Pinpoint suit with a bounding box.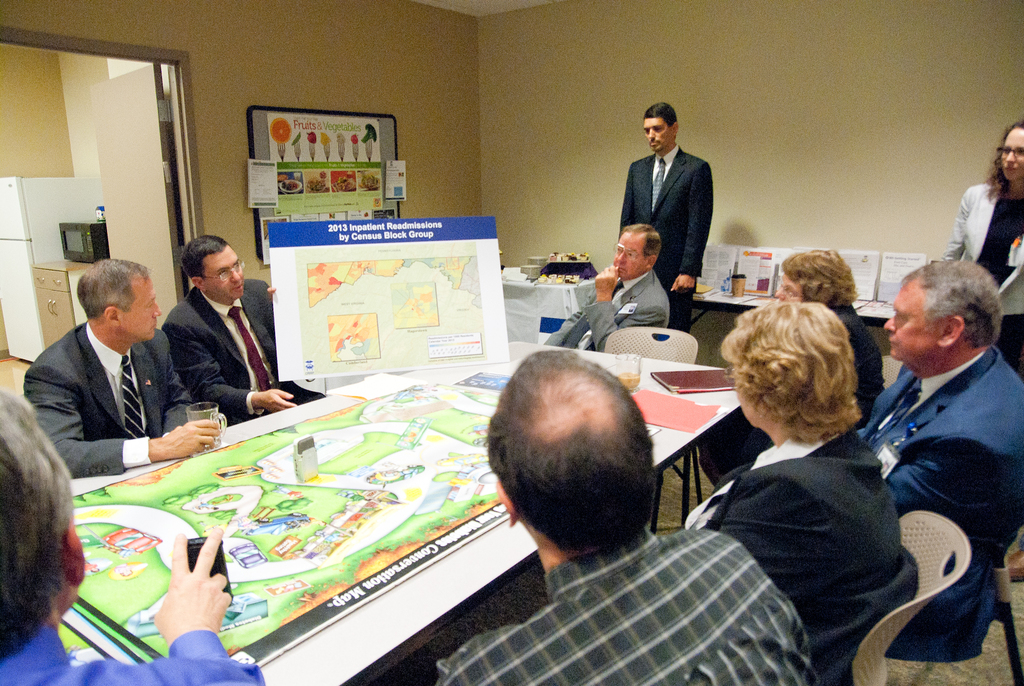
detection(22, 318, 205, 473).
